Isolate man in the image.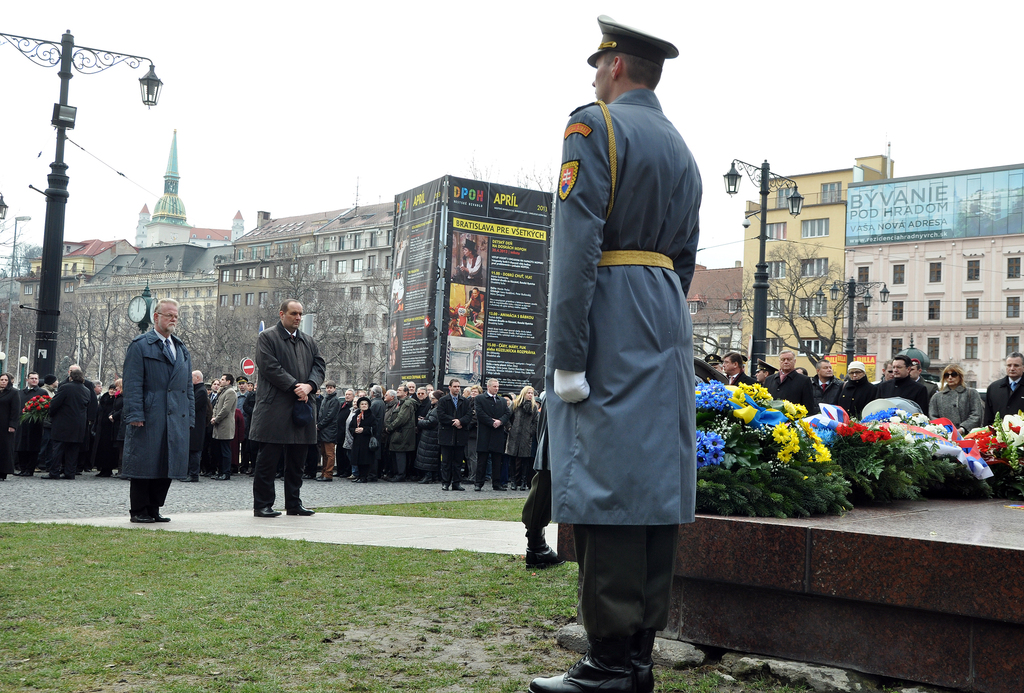
Isolated region: detection(247, 298, 328, 514).
